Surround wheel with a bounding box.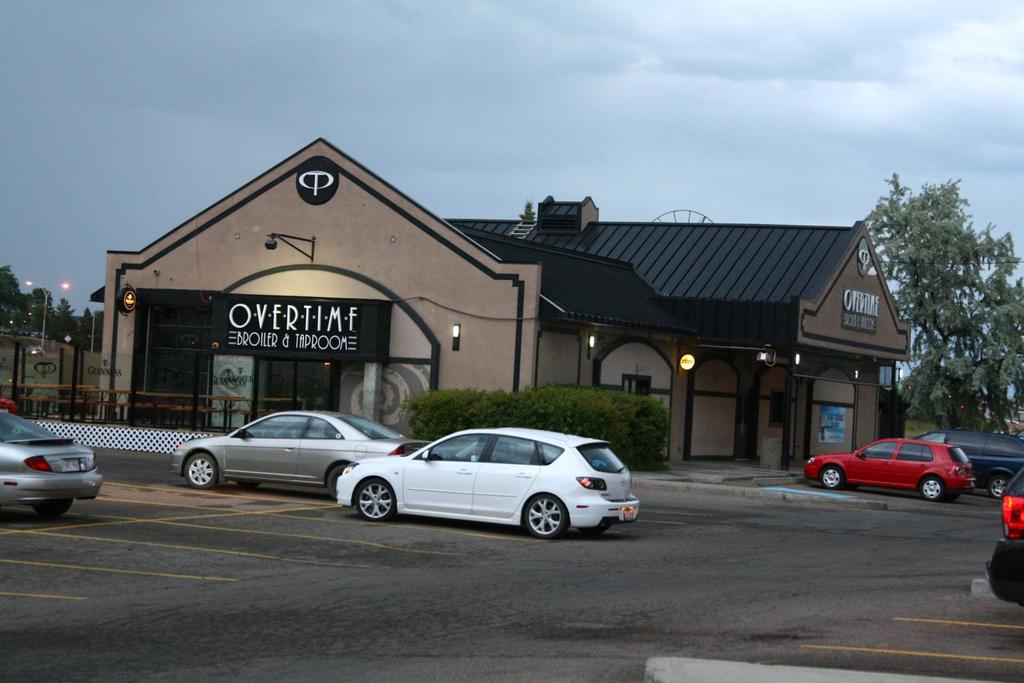
Rect(916, 474, 943, 508).
